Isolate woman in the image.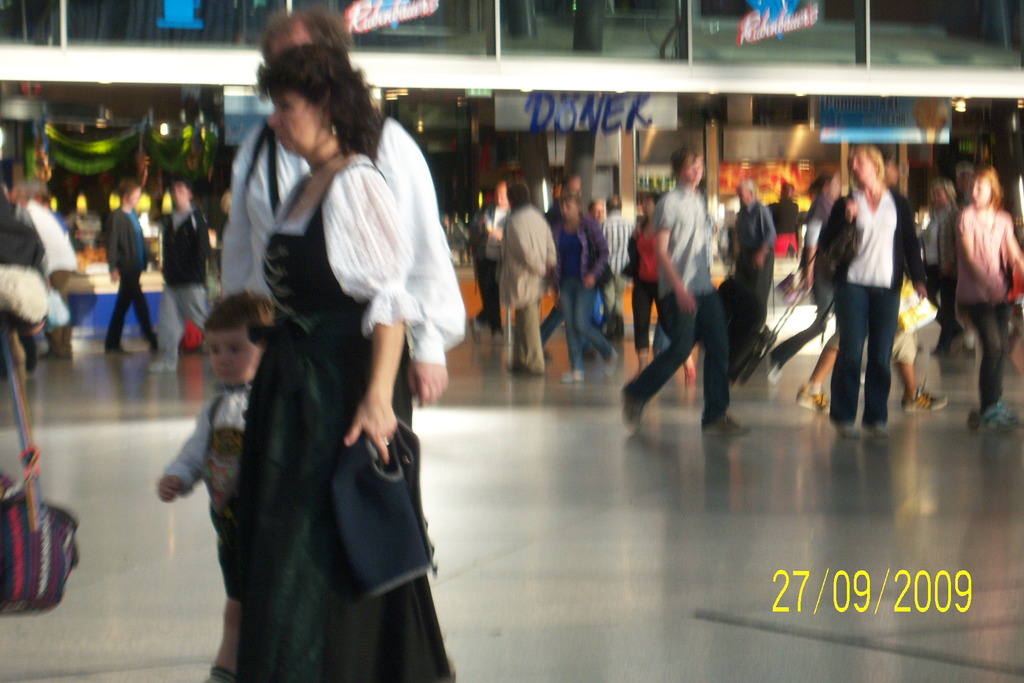
Isolated region: 183, 36, 463, 682.
